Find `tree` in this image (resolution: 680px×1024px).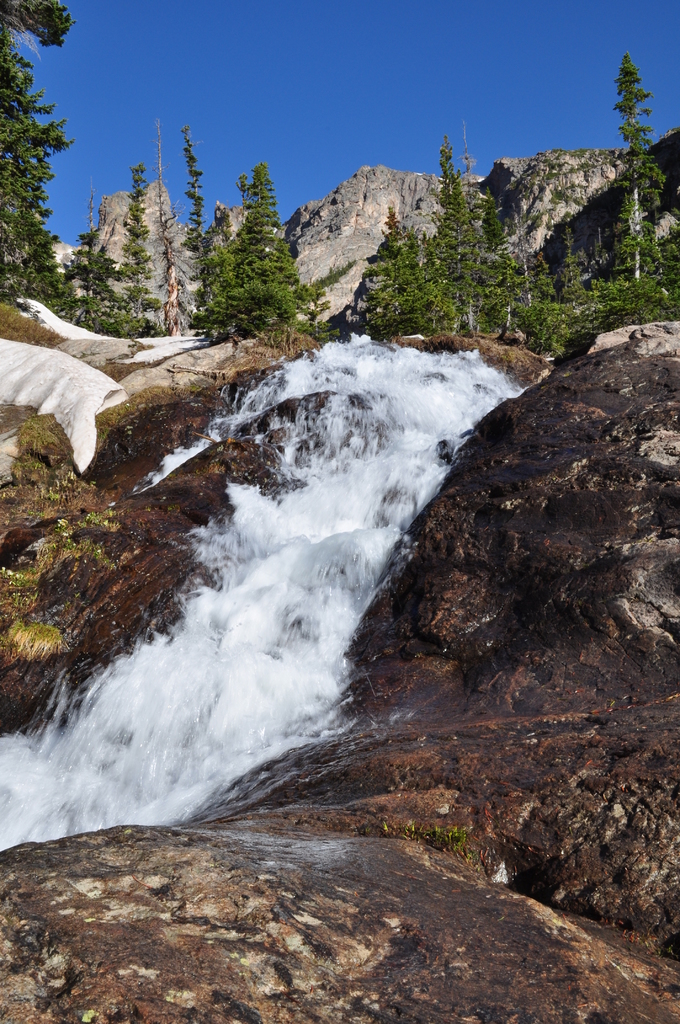
region(166, 131, 241, 340).
